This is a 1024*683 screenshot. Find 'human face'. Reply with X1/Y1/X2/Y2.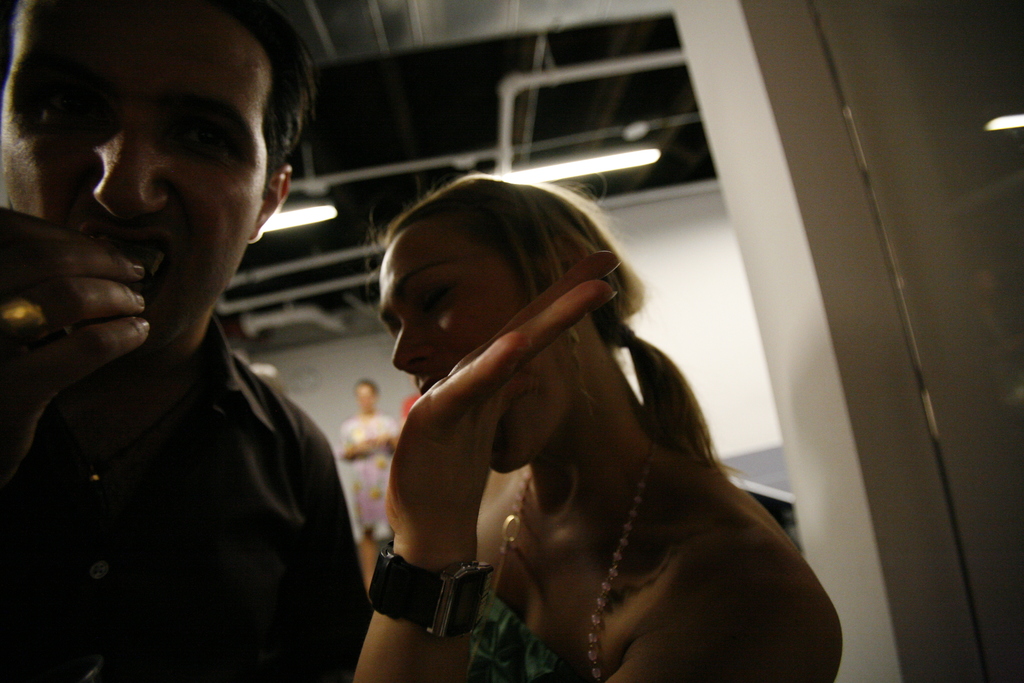
0/3/271/345.
